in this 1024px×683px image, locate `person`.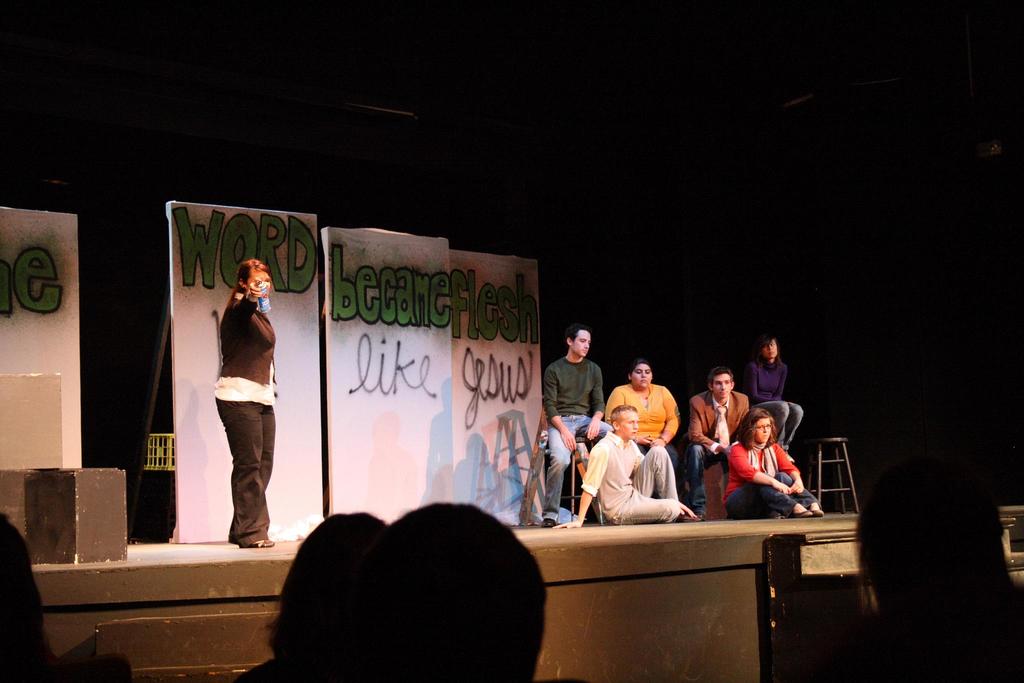
Bounding box: locate(726, 409, 821, 516).
